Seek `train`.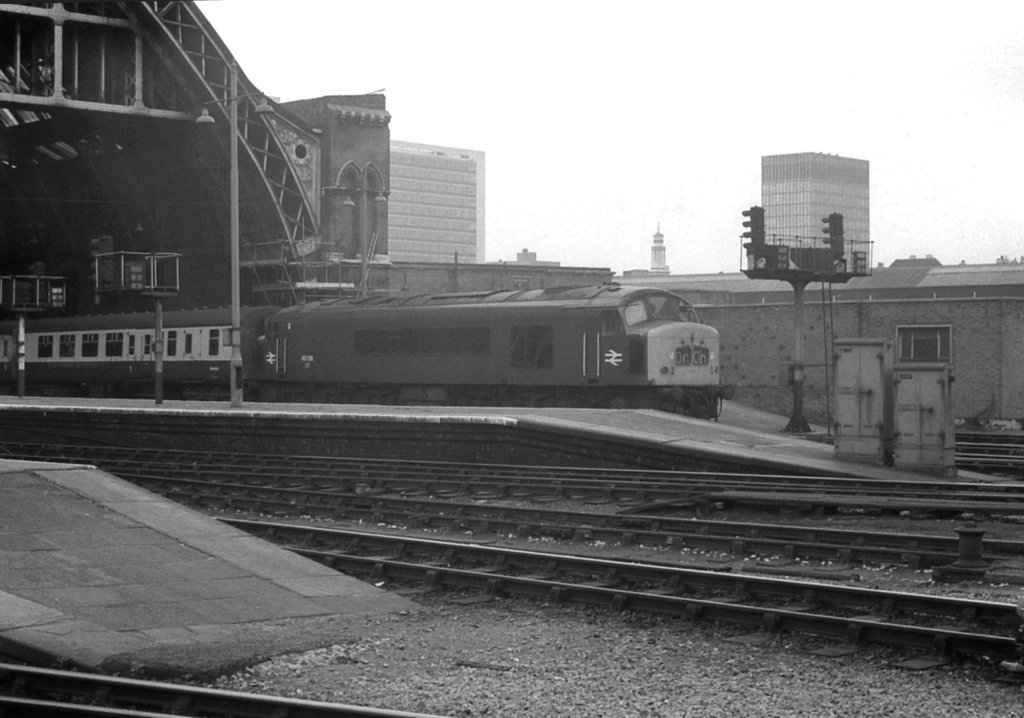
region(0, 276, 733, 423).
